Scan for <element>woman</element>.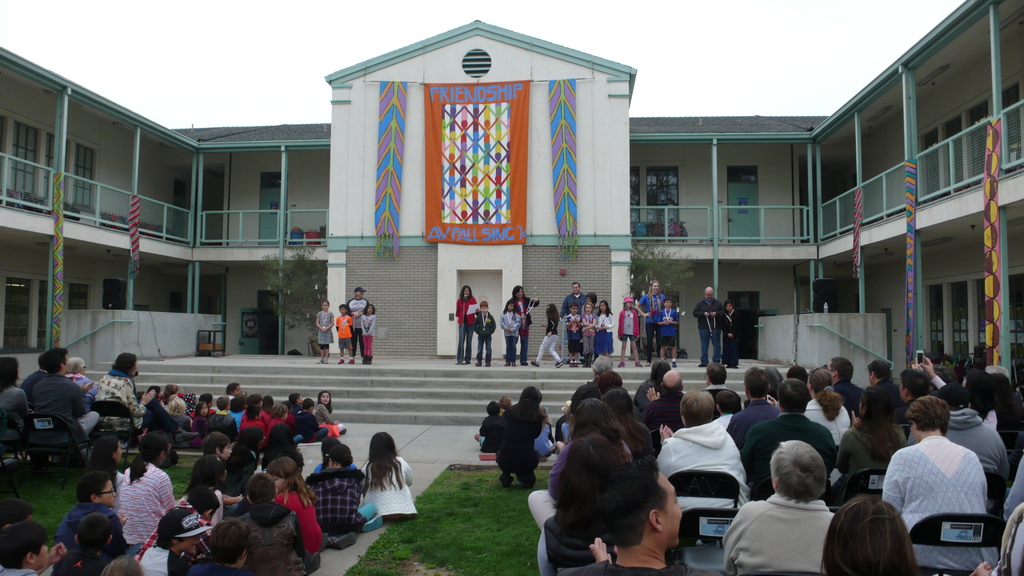
Scan result: x1=803, y1=365, x2=848, y2=435.
